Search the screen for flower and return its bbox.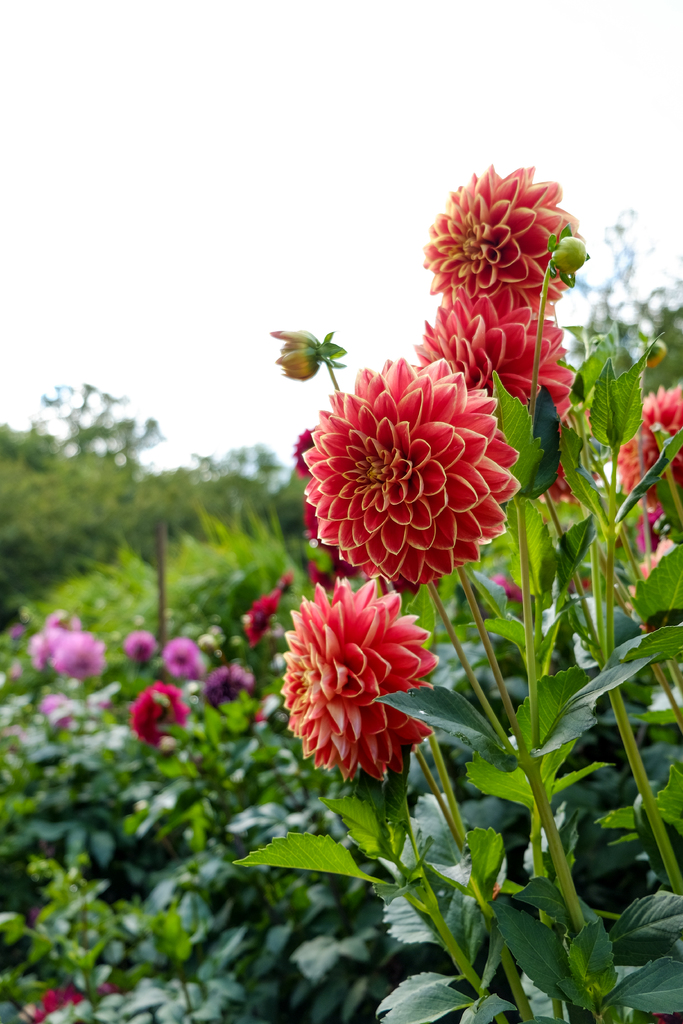
Found: 634/515/662/550.
